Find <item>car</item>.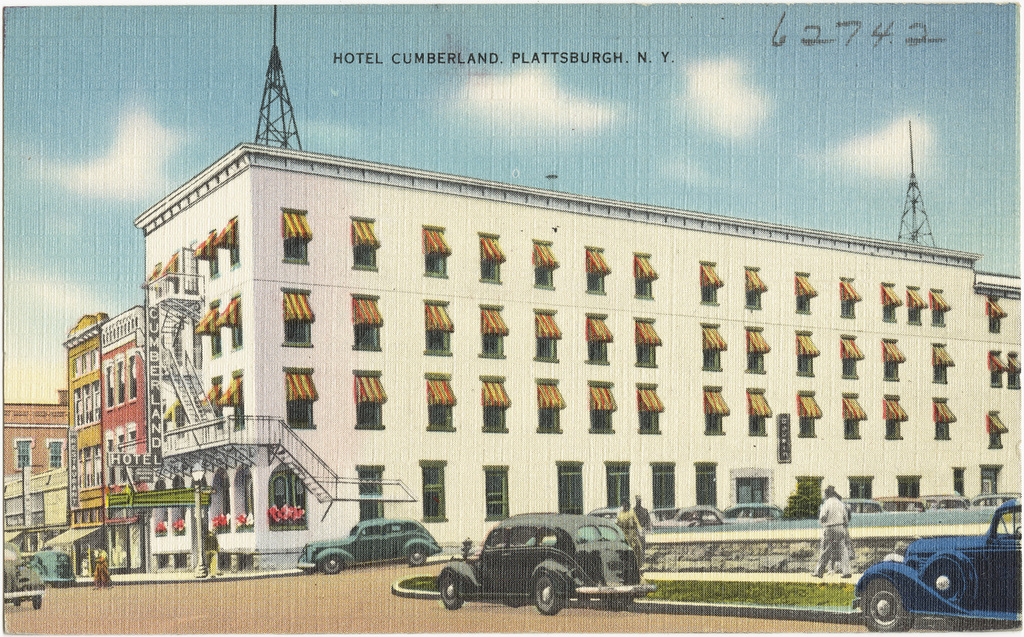
x1=653 y1=502 x2=729 y2=524.
